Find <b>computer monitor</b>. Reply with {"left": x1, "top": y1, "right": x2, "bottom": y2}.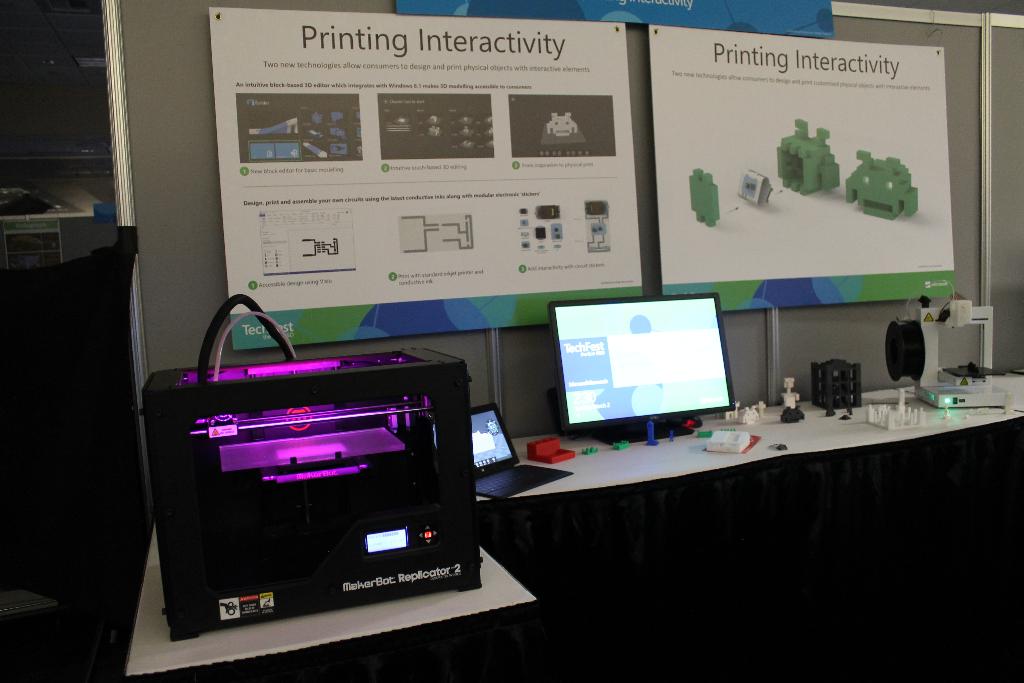
{"left": 549, "top": 291, "right": 752, "bottom": 468}.
